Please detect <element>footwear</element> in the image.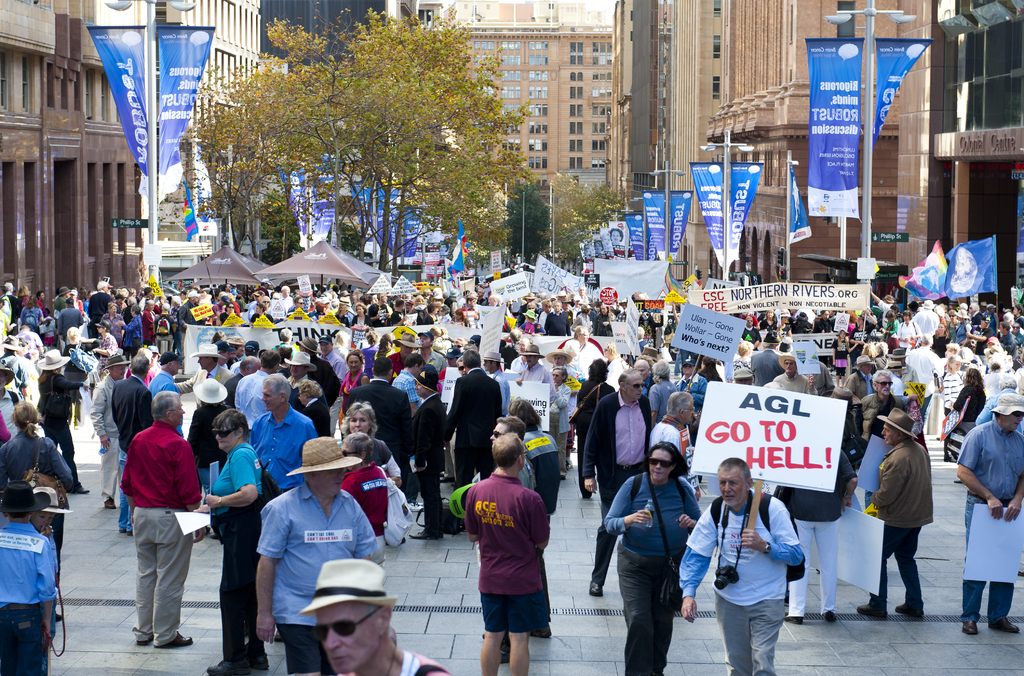
bbox(588, 584, 601, 600).
